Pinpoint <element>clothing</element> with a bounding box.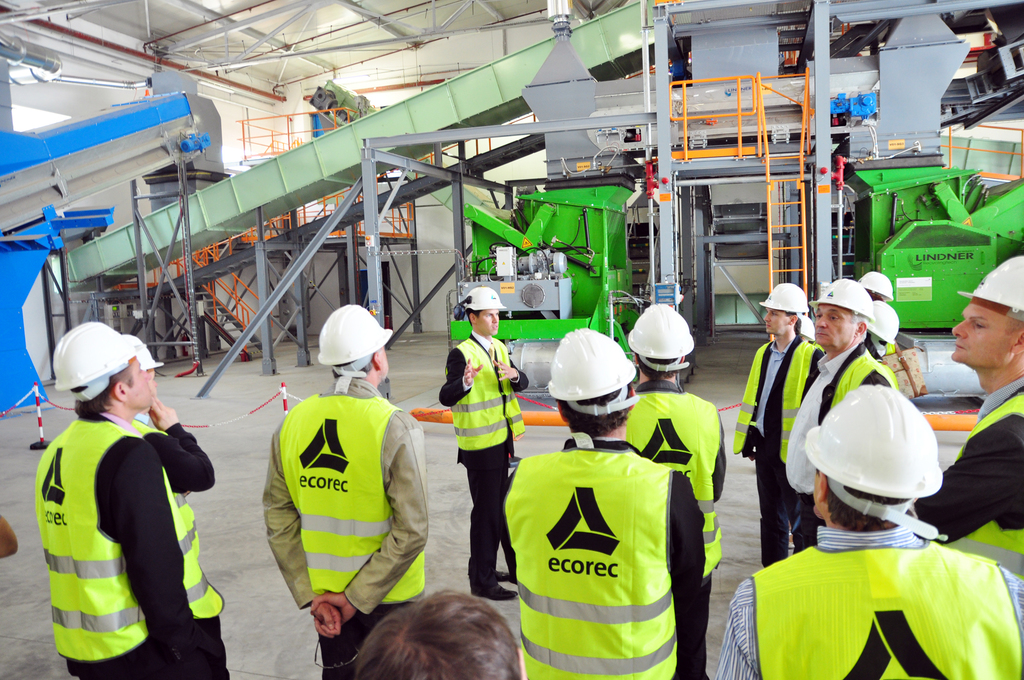
detection(913, 371, 1023, 560).
